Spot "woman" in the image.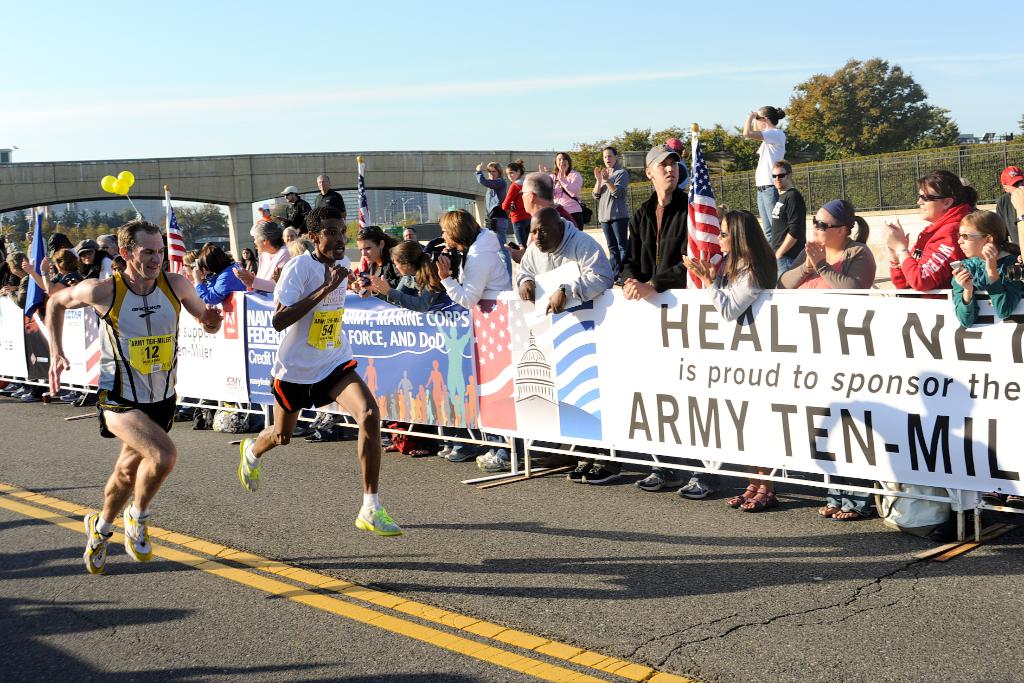
"woman" found at (181,246,200,280).
